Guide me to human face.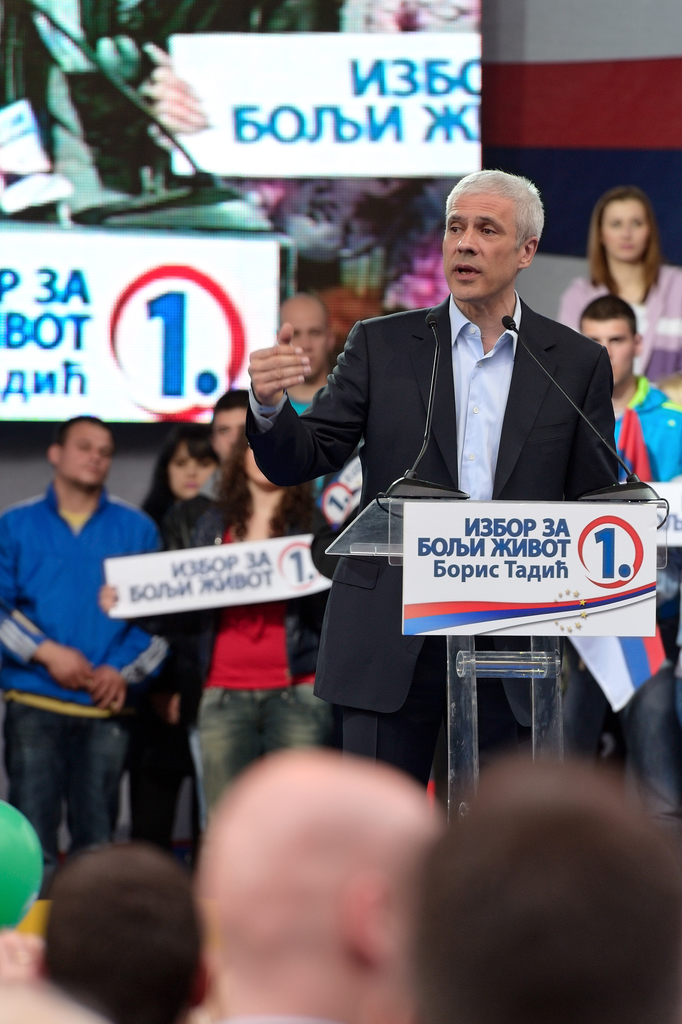
Guidance: 53 419 111 491.
